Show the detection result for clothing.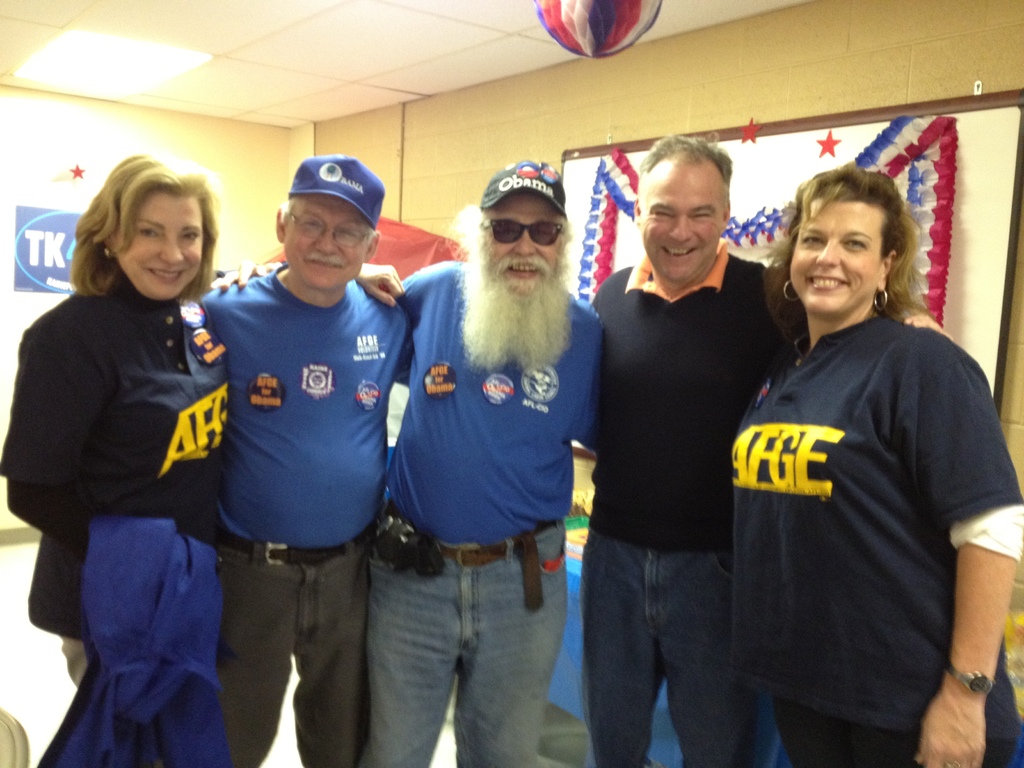
188, 262, 403, 767.
